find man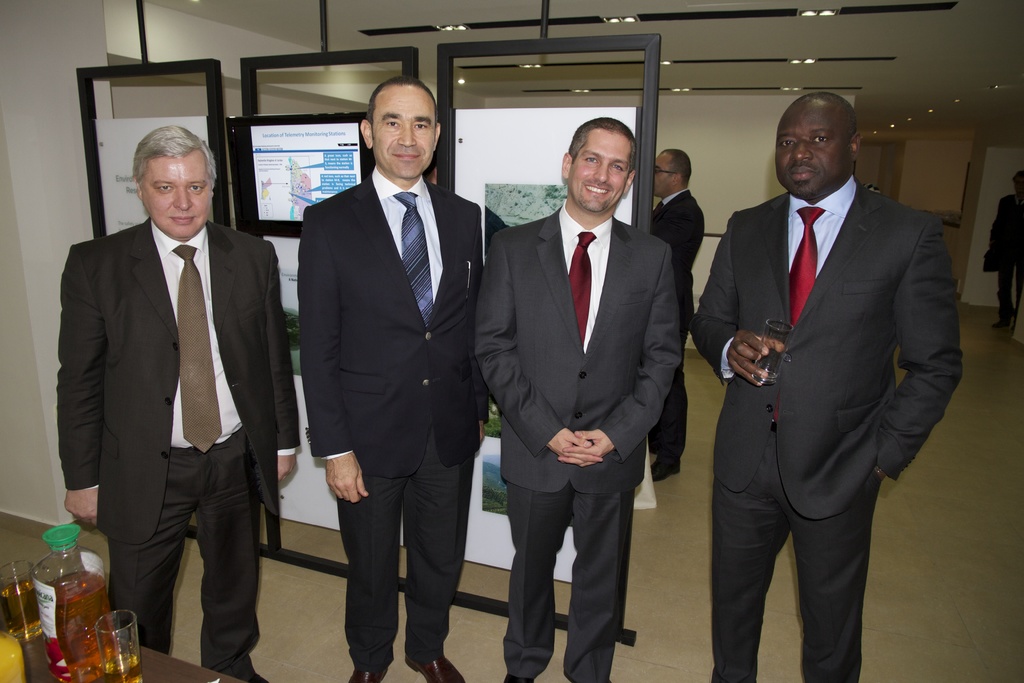
986, 163, 1023, 333
